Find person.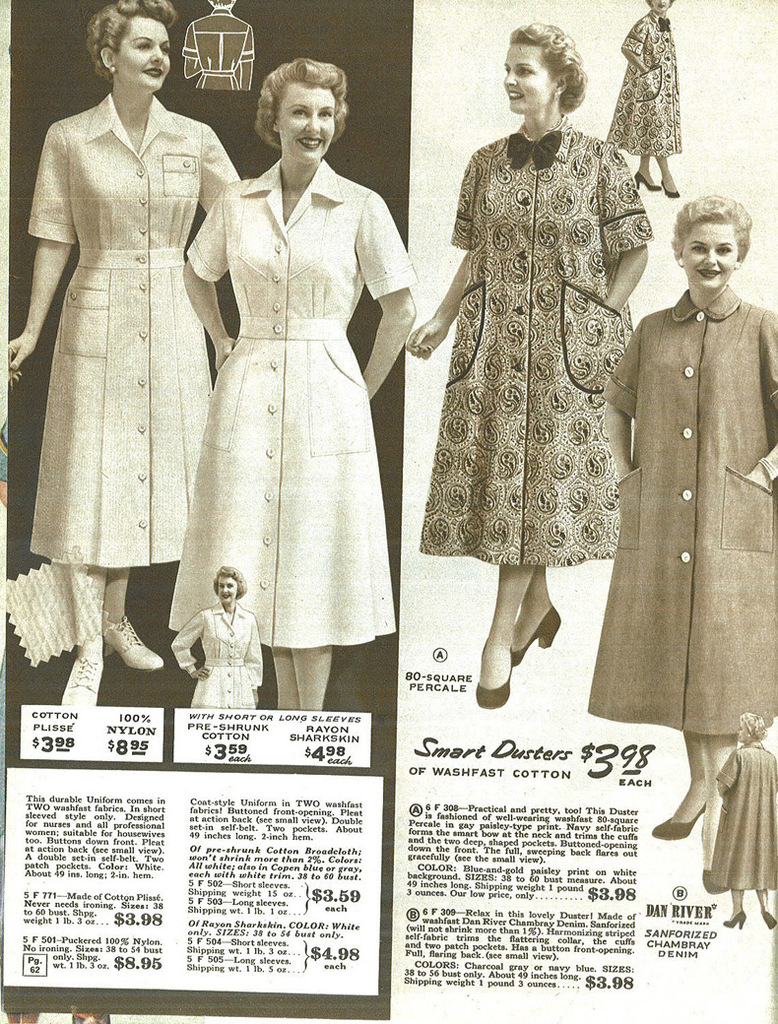
708:709:777:930.
